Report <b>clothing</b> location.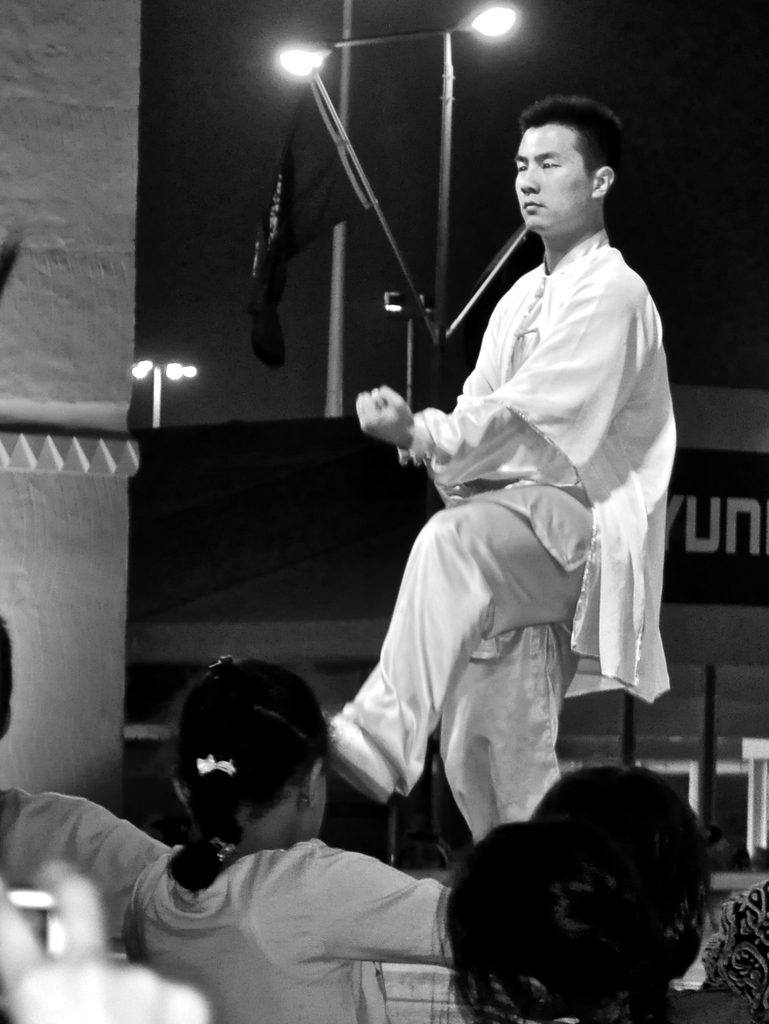
Report: <region>331, 232, 695, 846</region>.
